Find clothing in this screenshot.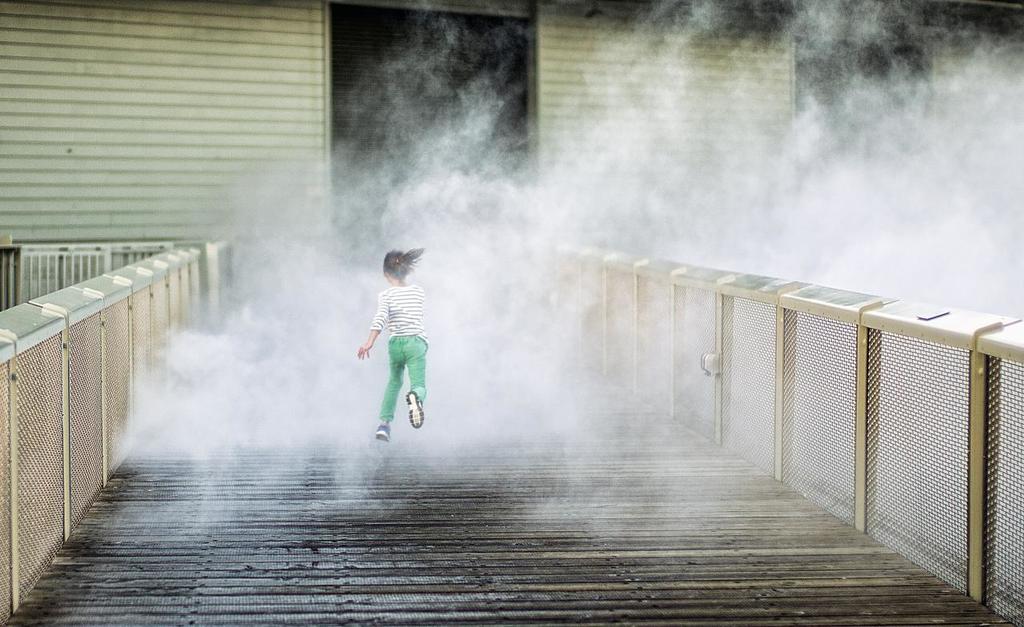
The bounding box for clothing is (left=369, top=277, right=428, bottom=429).
